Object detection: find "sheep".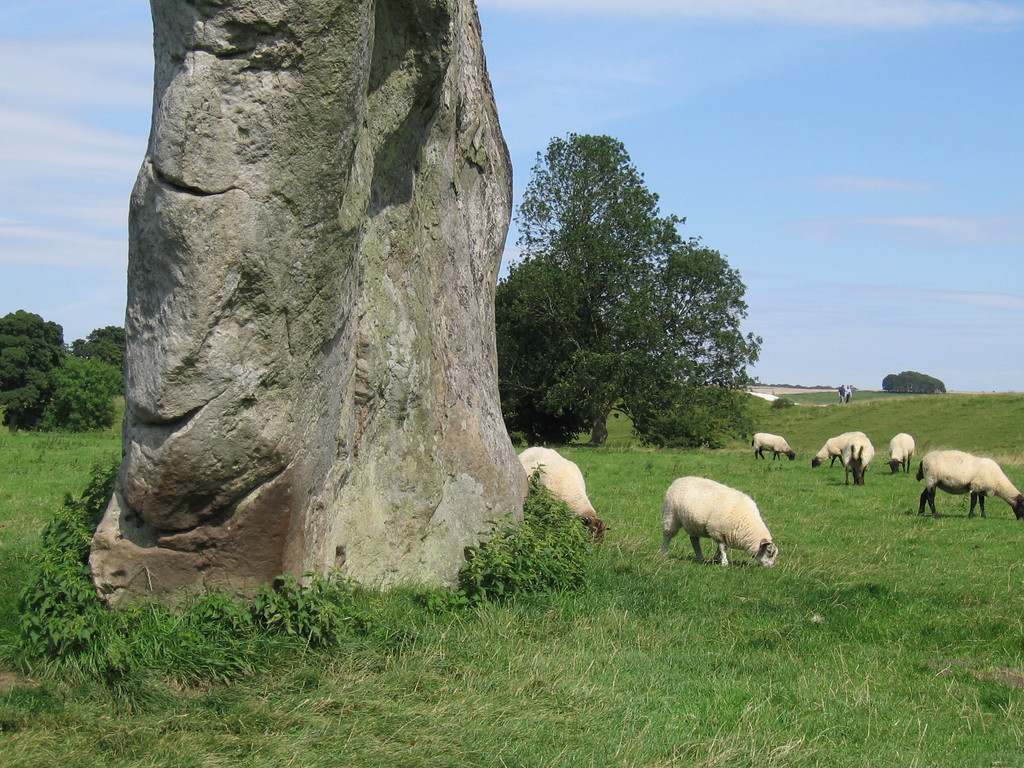
bbox=[752, 431, 794, 460].
